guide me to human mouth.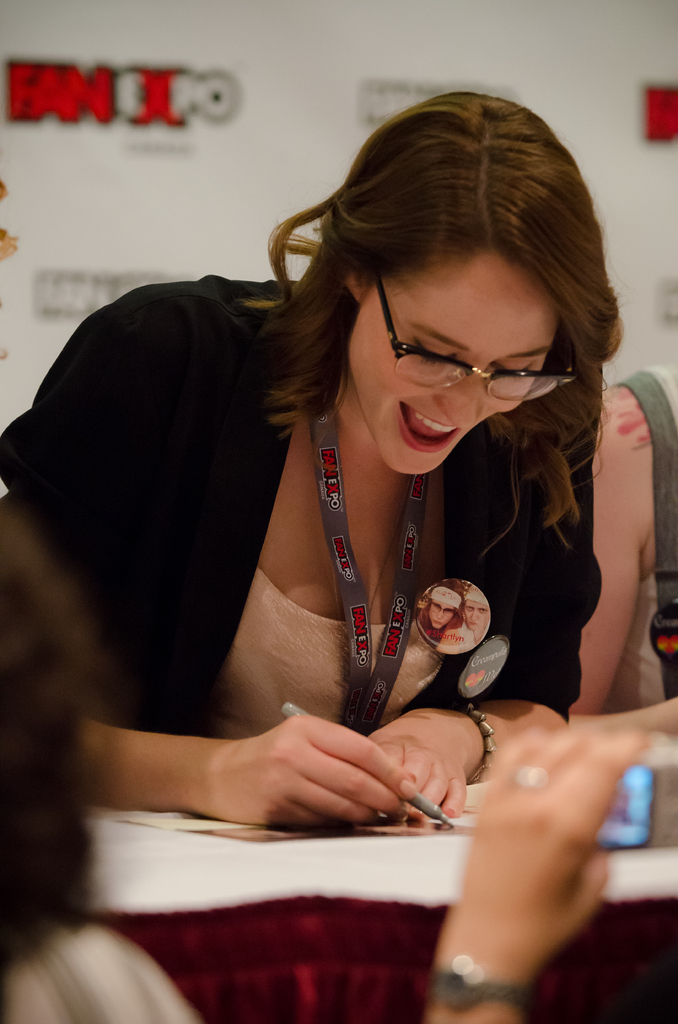
Guidance: region(395, 402, 461, 452).
